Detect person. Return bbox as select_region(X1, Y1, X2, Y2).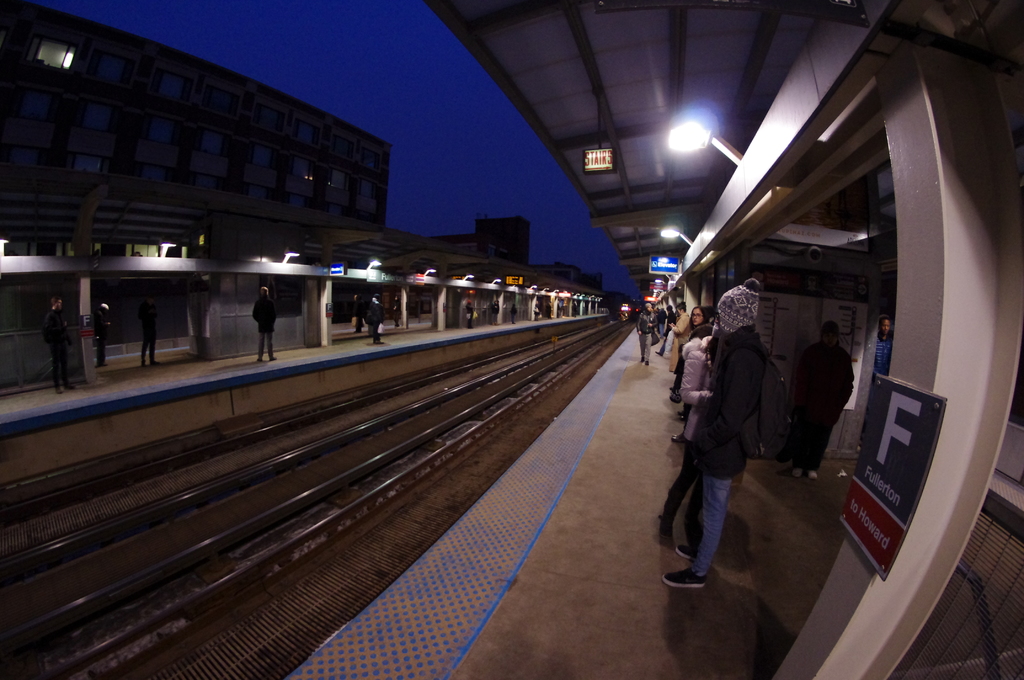
select_region(690, 307, 705, 329).
